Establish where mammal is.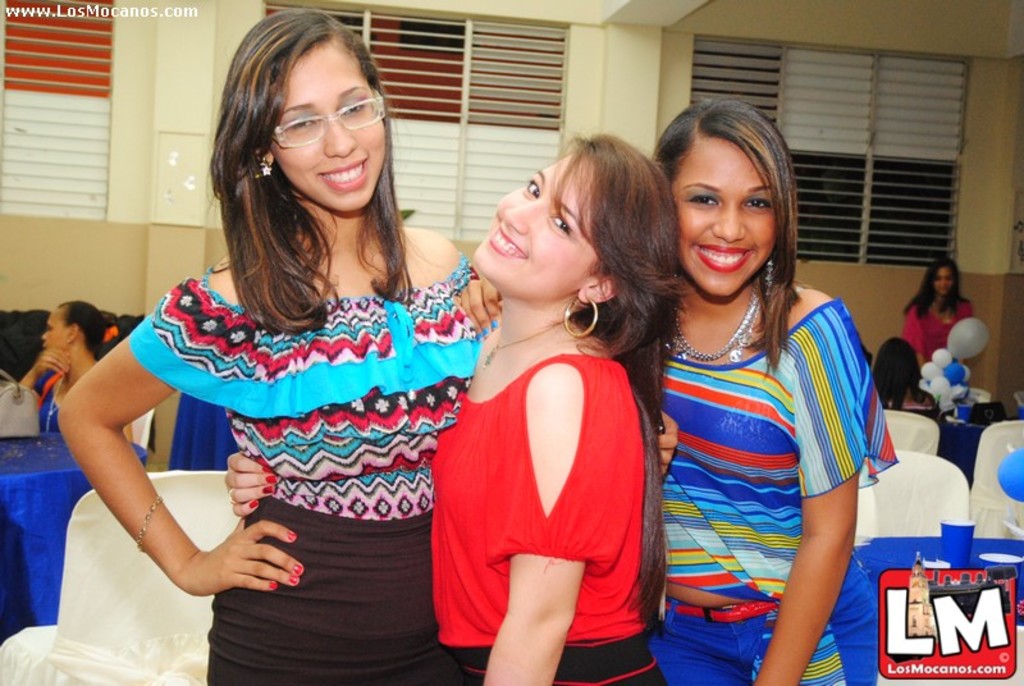
Established at [901,259,975,372].
